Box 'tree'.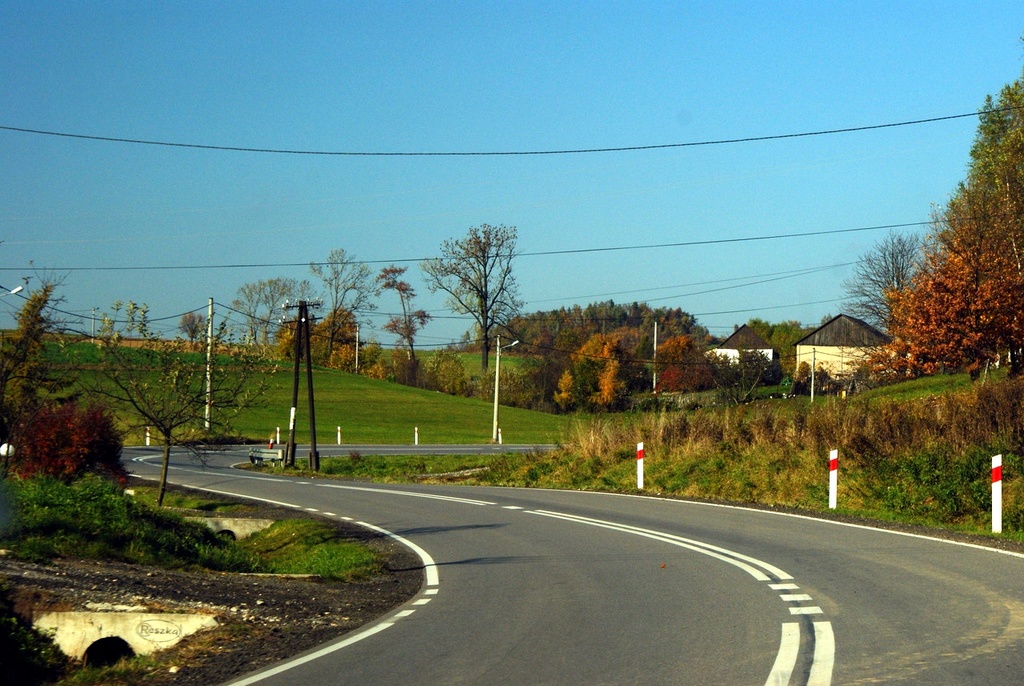
Rect(375, 268, 428, 369).
